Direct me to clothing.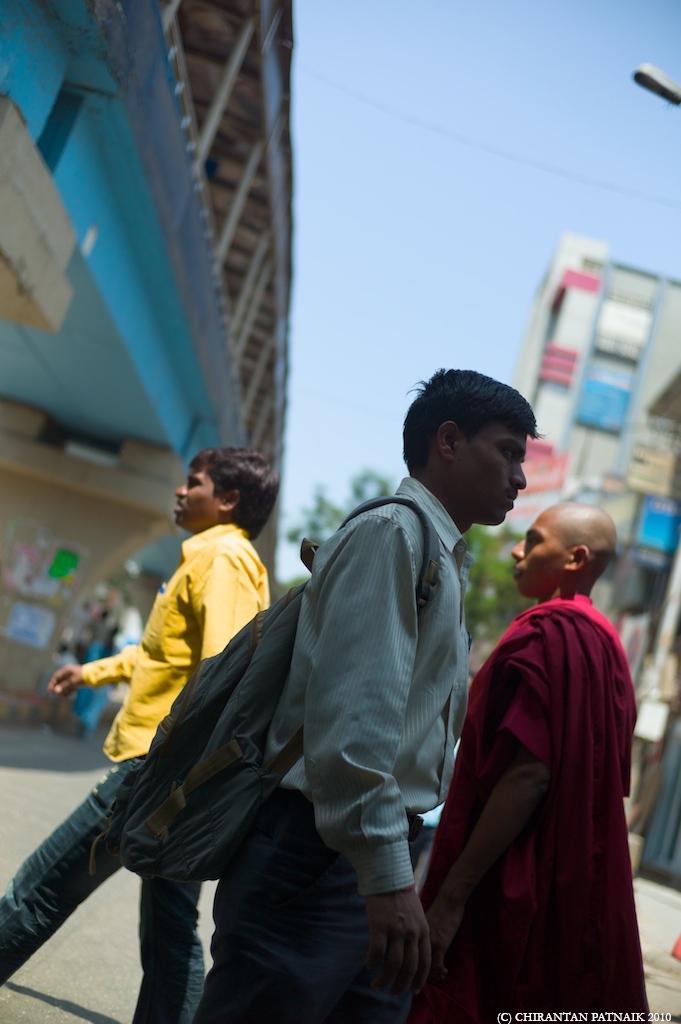
Direction: x1=0, y1=524, x2=287, y2=1023.
